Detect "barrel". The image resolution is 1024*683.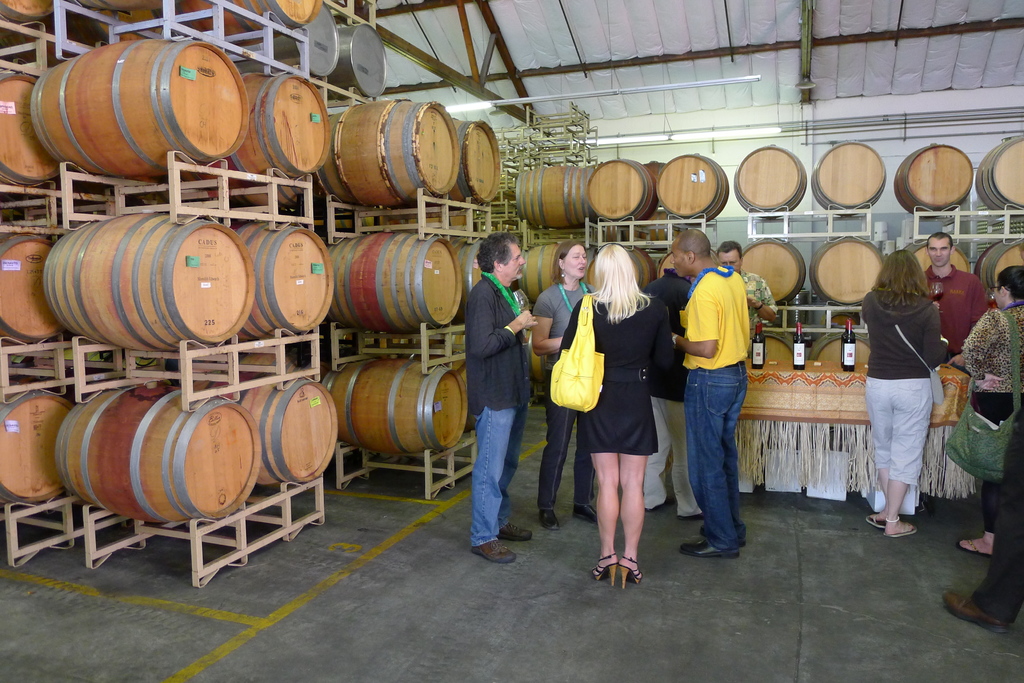
detection(745, 244, 808, 305).
